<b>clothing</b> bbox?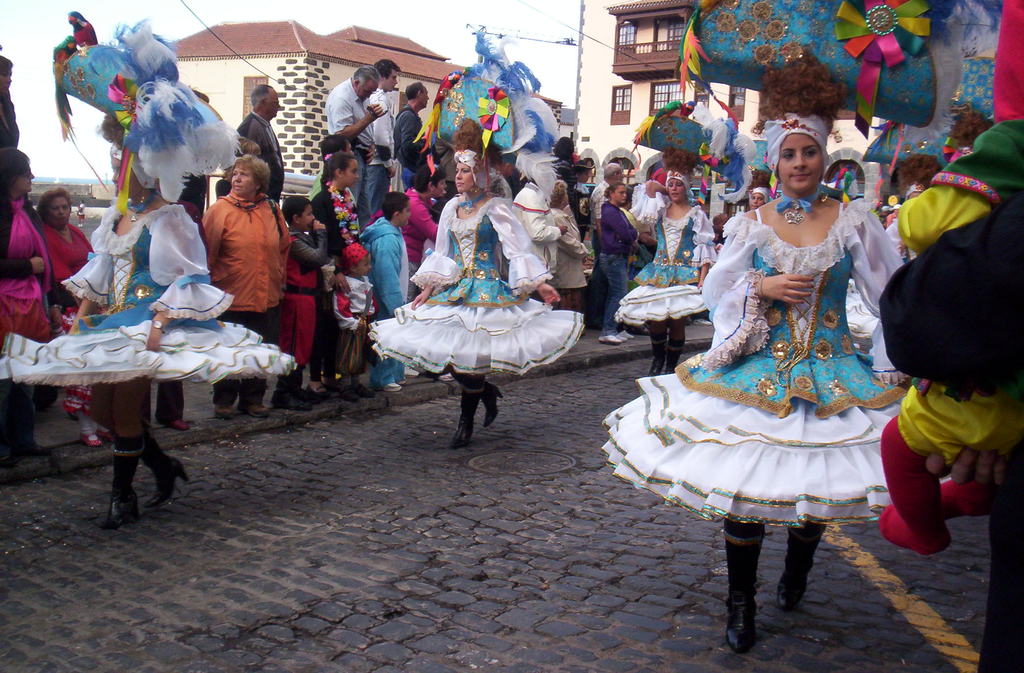
<box>434,135,455,196</box>
